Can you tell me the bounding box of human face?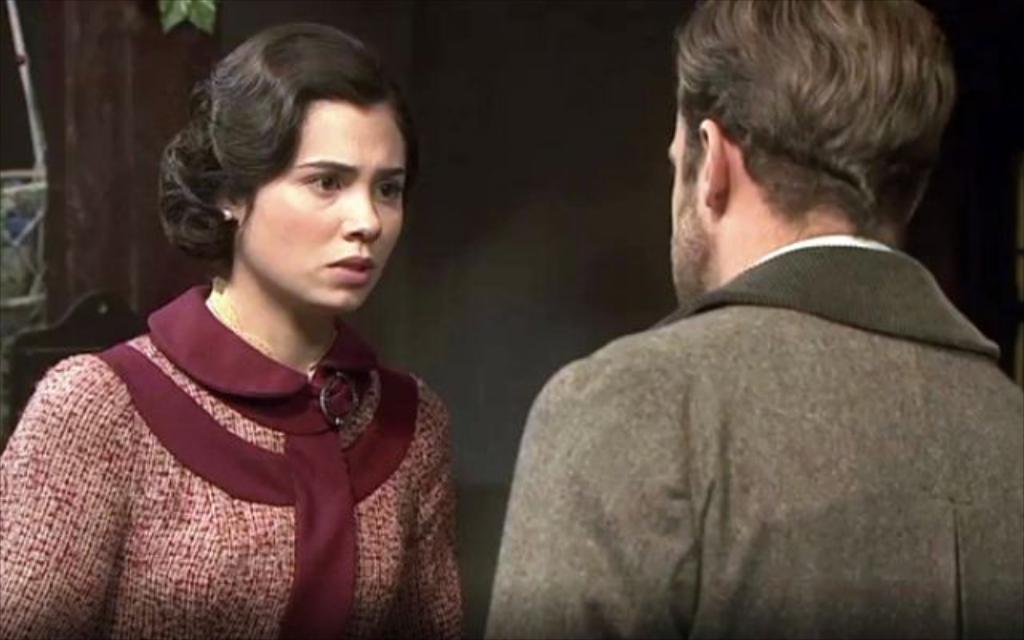
region(238, 102, 403, 309).
